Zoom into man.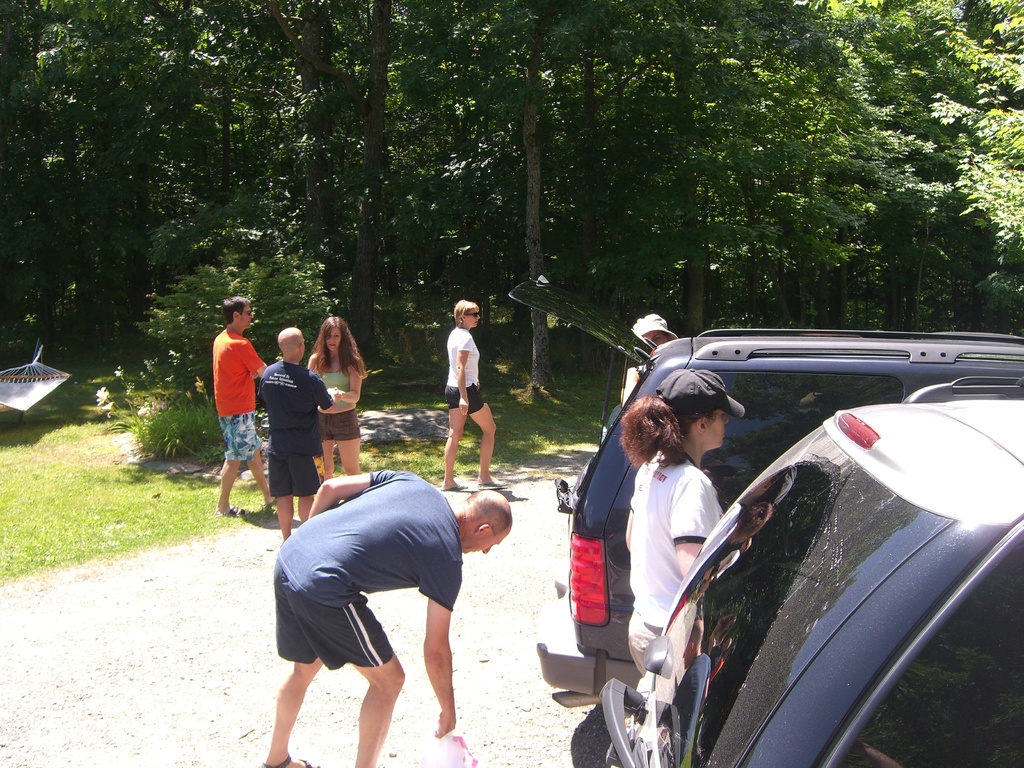
Zoom target: crop(250, 440, 493, 753).
